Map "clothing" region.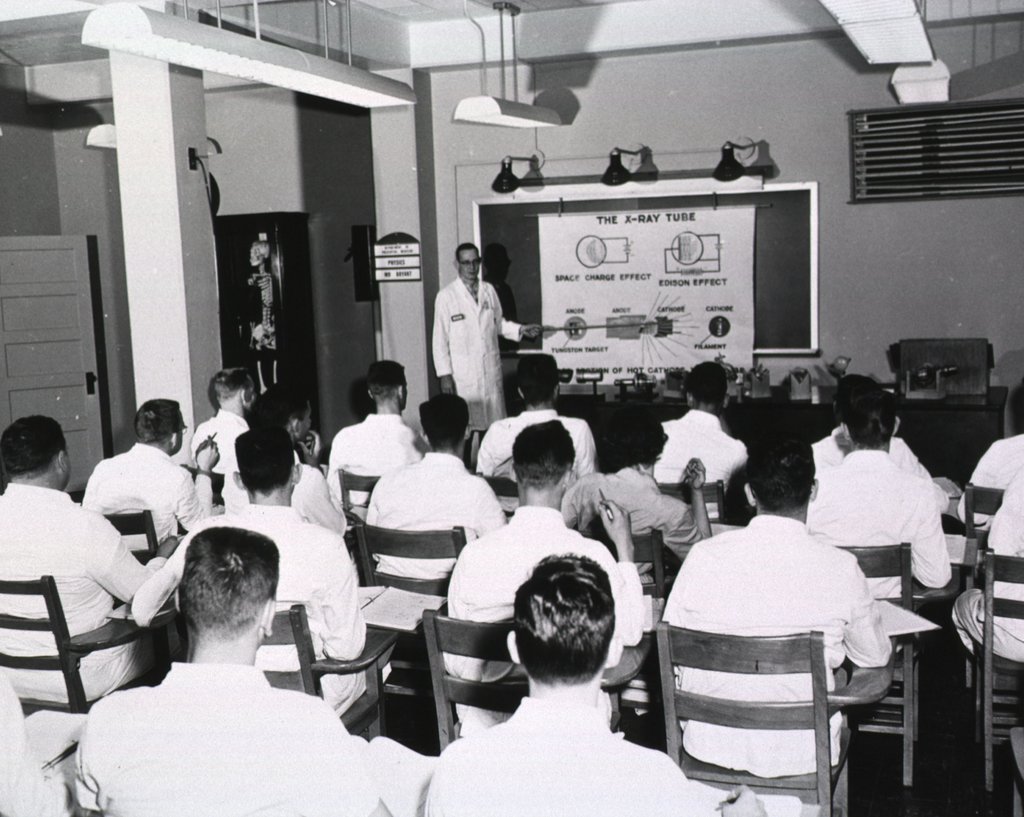
Mapped to 444, 504, 652, 685.
